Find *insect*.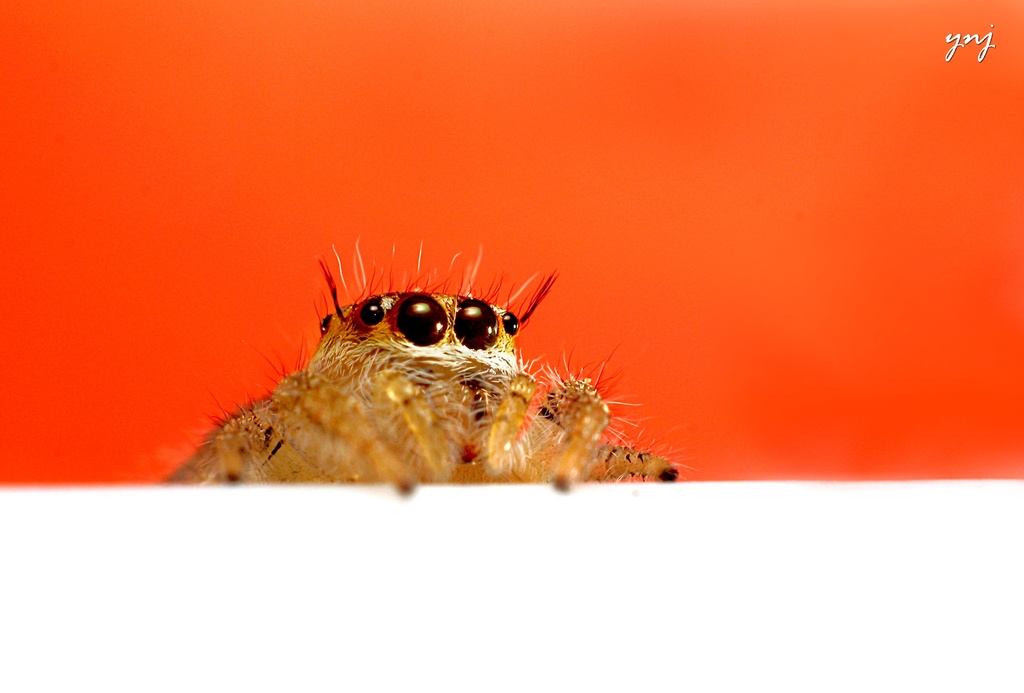
x1=162, y1=239, x2=689, y2=496.
